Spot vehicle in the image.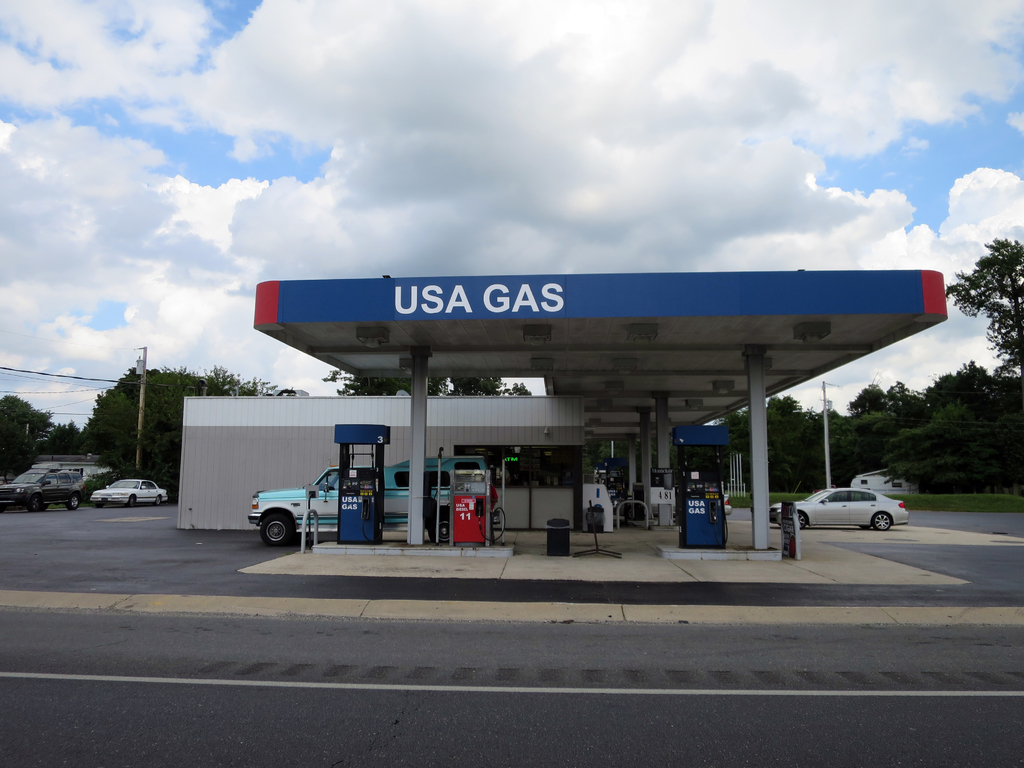
vehicle found at pyautogui.locateOnScreen(90, 474, 168, 506).
